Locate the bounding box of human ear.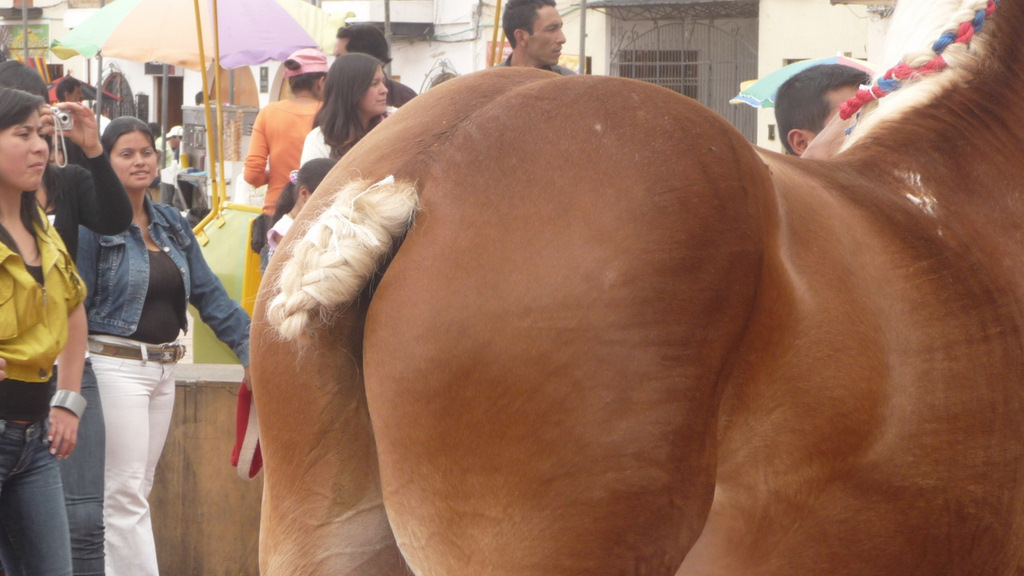
Bounding box: select_region(785, 129, 805, 154).
